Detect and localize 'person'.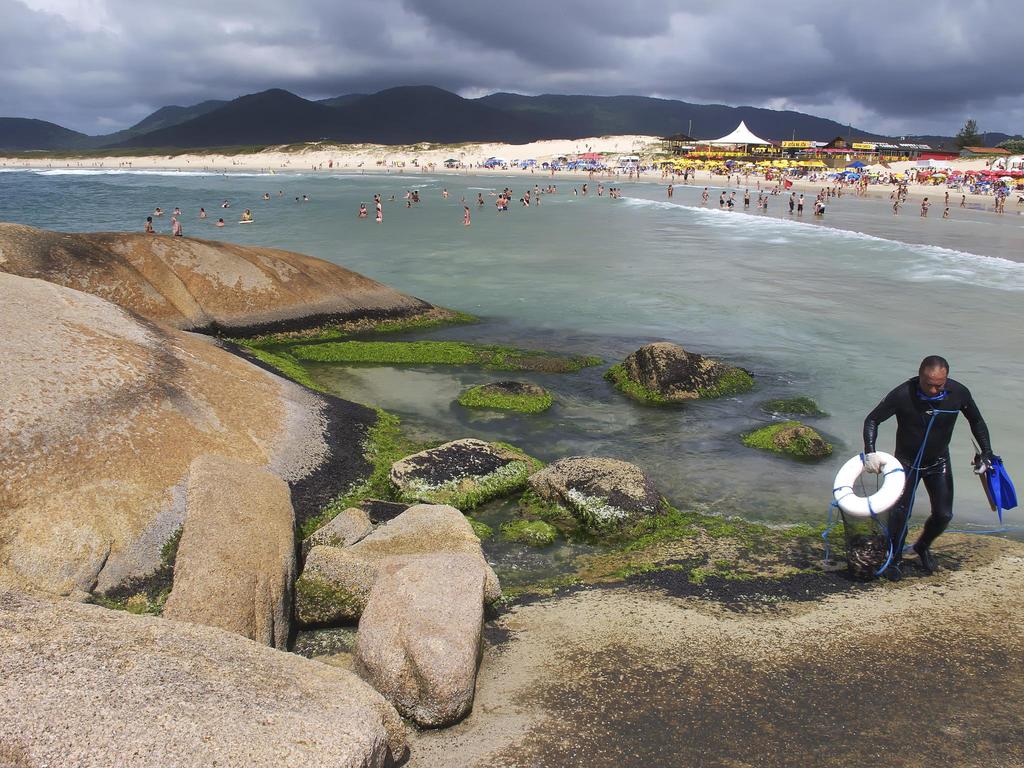
Localized at [478,192,489,211].
